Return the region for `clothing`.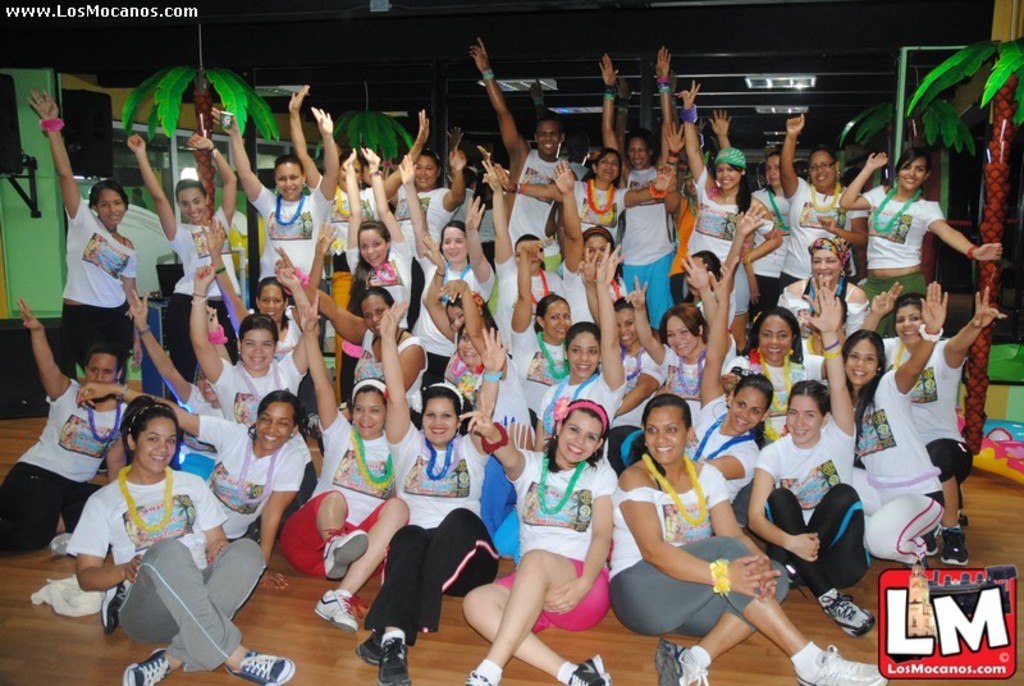
(x1=751, y1=403, x2=863, y2=610).
